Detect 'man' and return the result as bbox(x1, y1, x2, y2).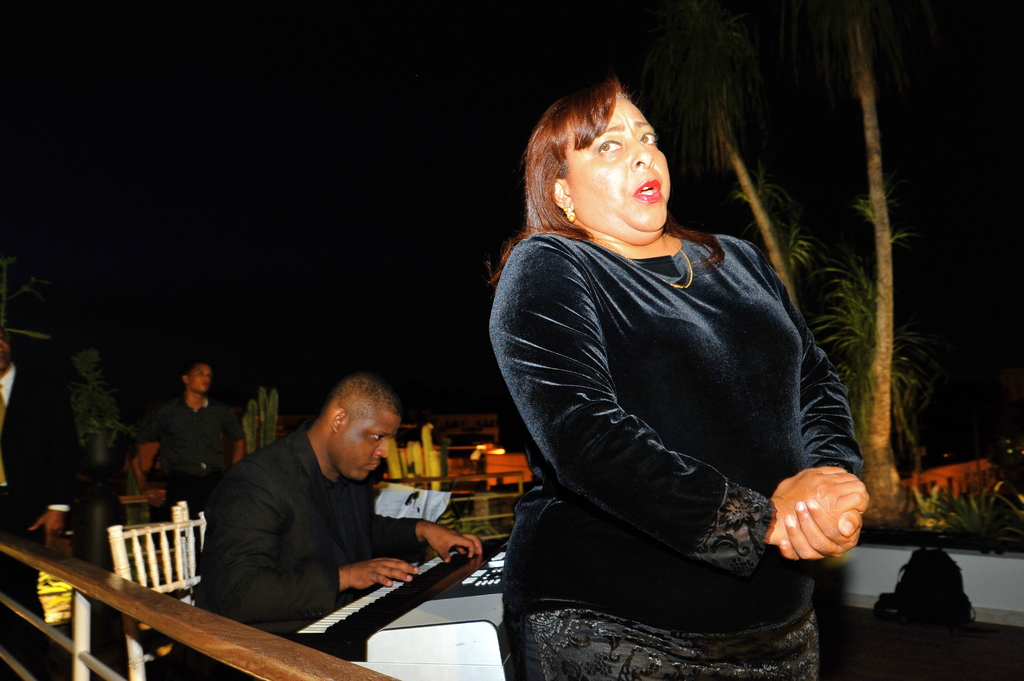
bbox(140, 355, 242, 517).
